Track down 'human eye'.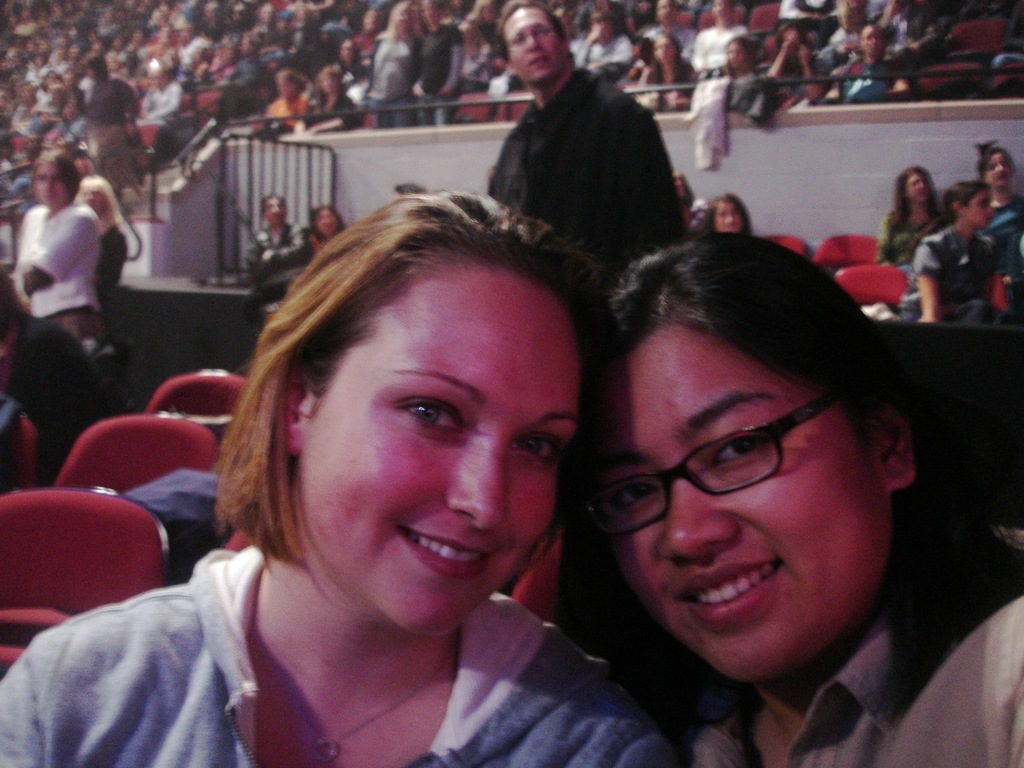
Tracked to [left=505, top=426, right=574, bottom=479].
